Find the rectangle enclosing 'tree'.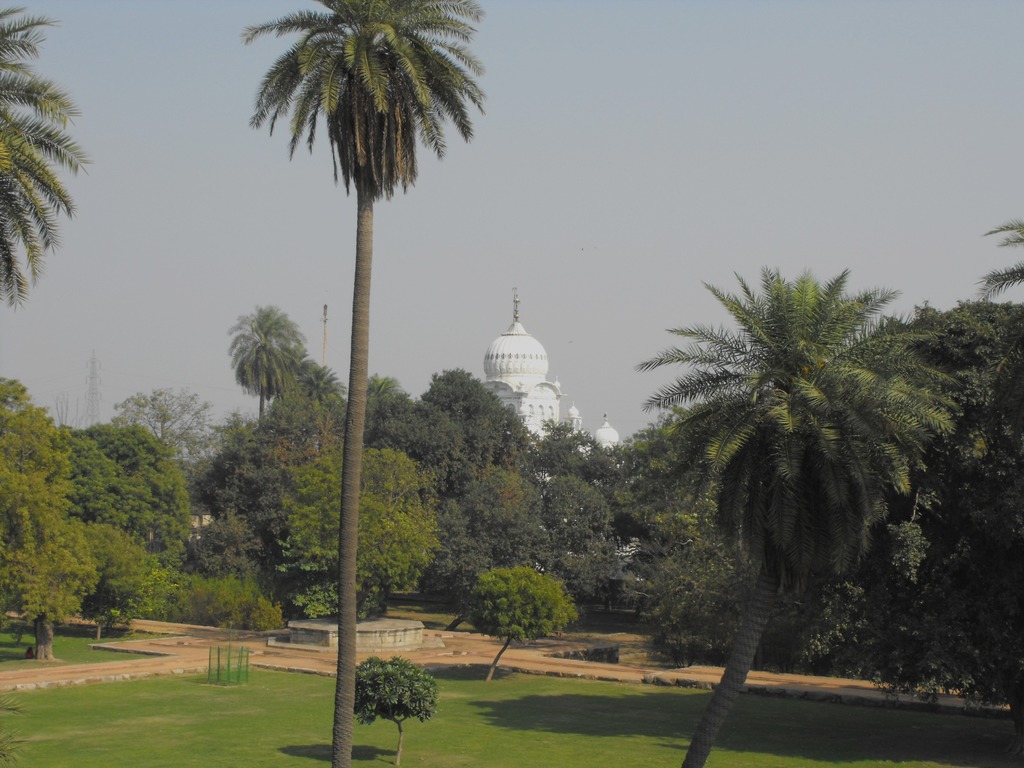
(x1=0, y1=380, x2=107, y2=662).
